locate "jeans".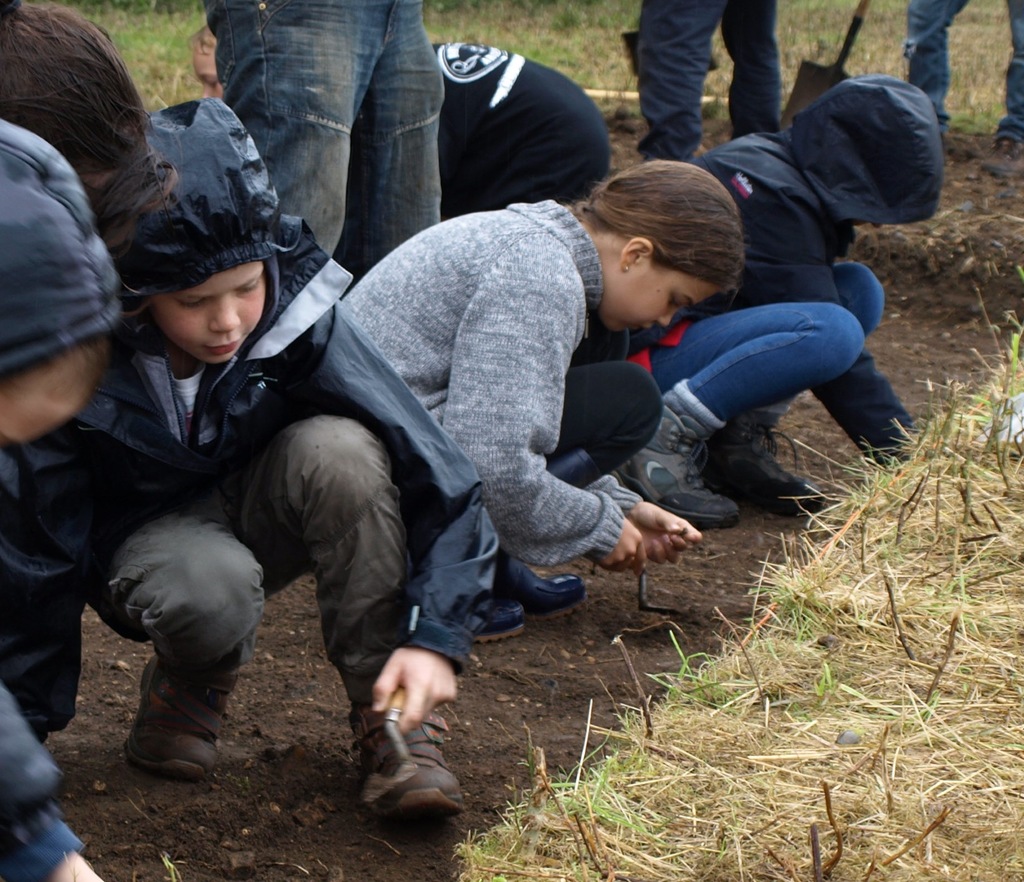
Bounding box: pyautogui.locateOnScreen(199, 13, 469, 257).
